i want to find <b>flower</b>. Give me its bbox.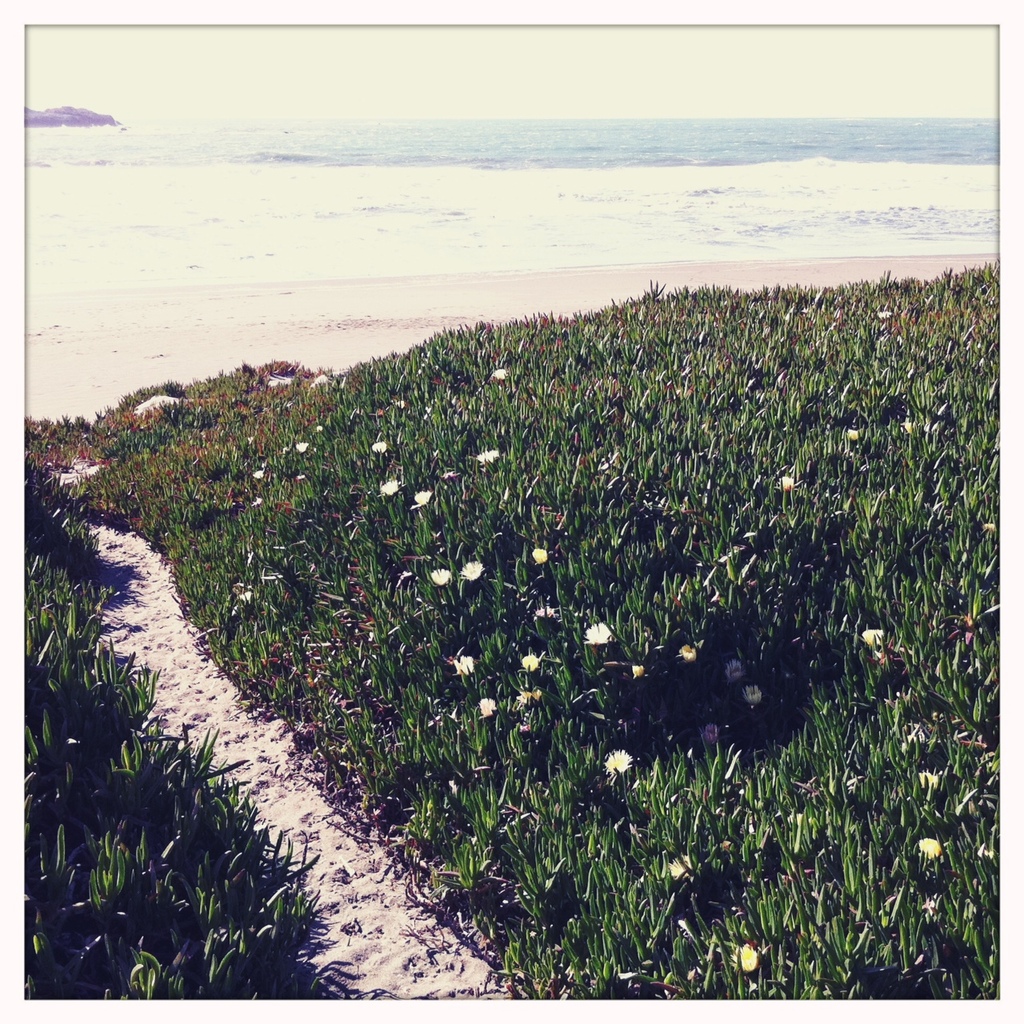
476, 445, 499, 469.
